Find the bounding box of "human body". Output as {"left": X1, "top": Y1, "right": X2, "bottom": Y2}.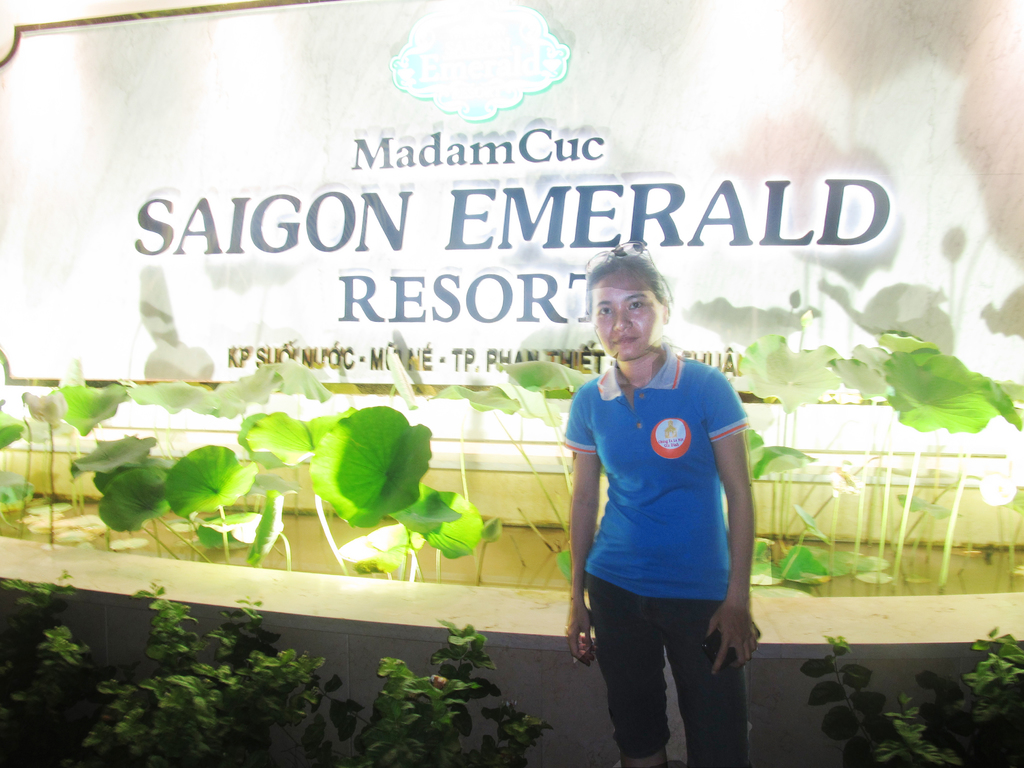
{"left": 557, "top": 259, "right": 761, "bottom": 763}.
